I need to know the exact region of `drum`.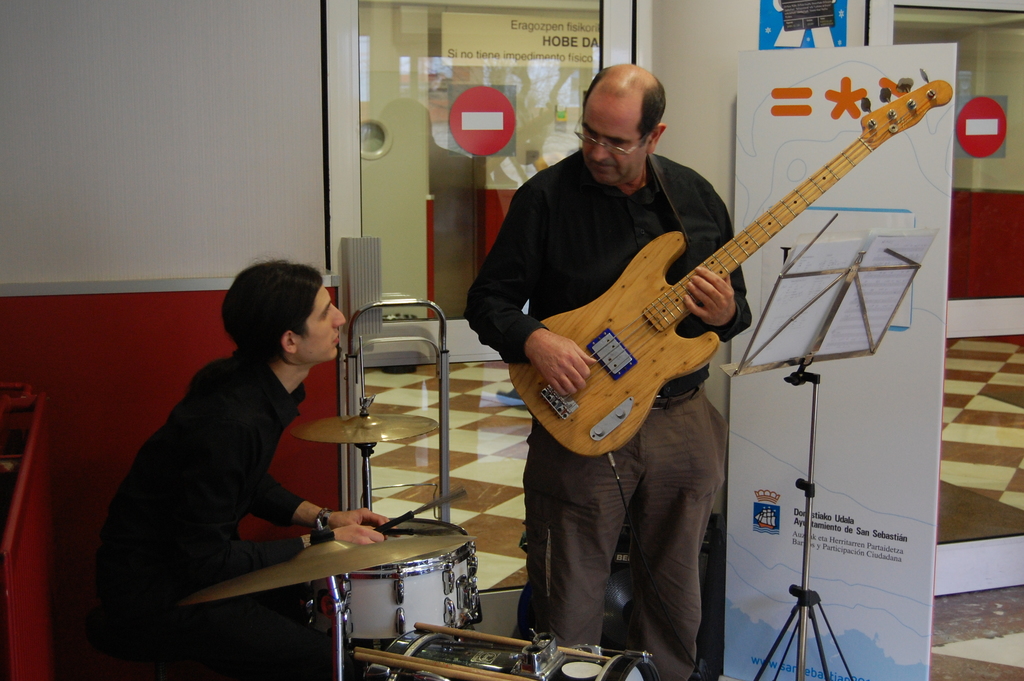
Region: select_region(355, 624, 663, 680).
